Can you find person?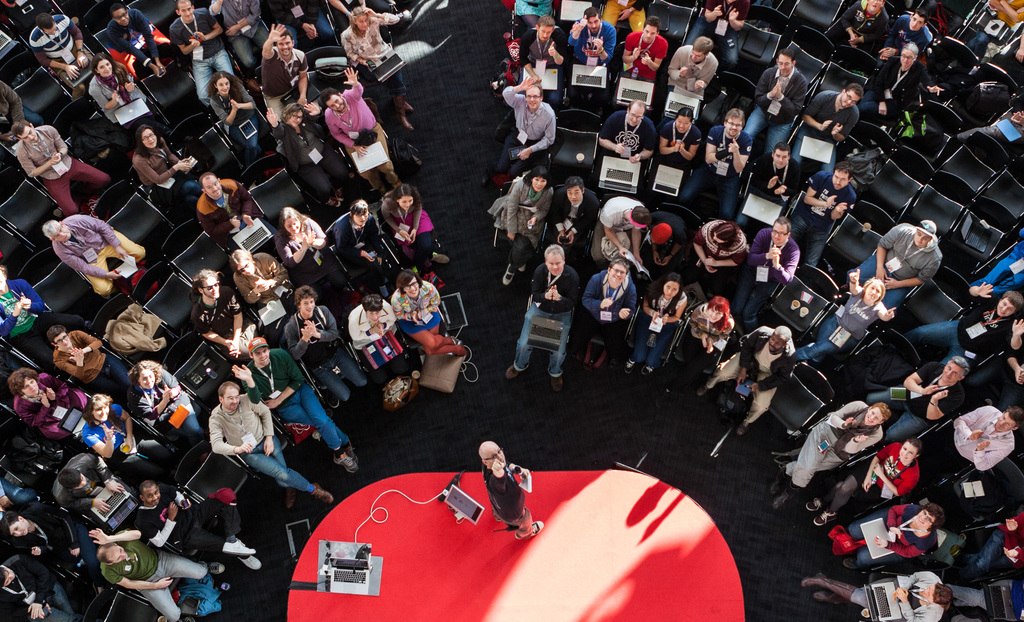
Yes, bounding box: [32, 9, 102, 88].
